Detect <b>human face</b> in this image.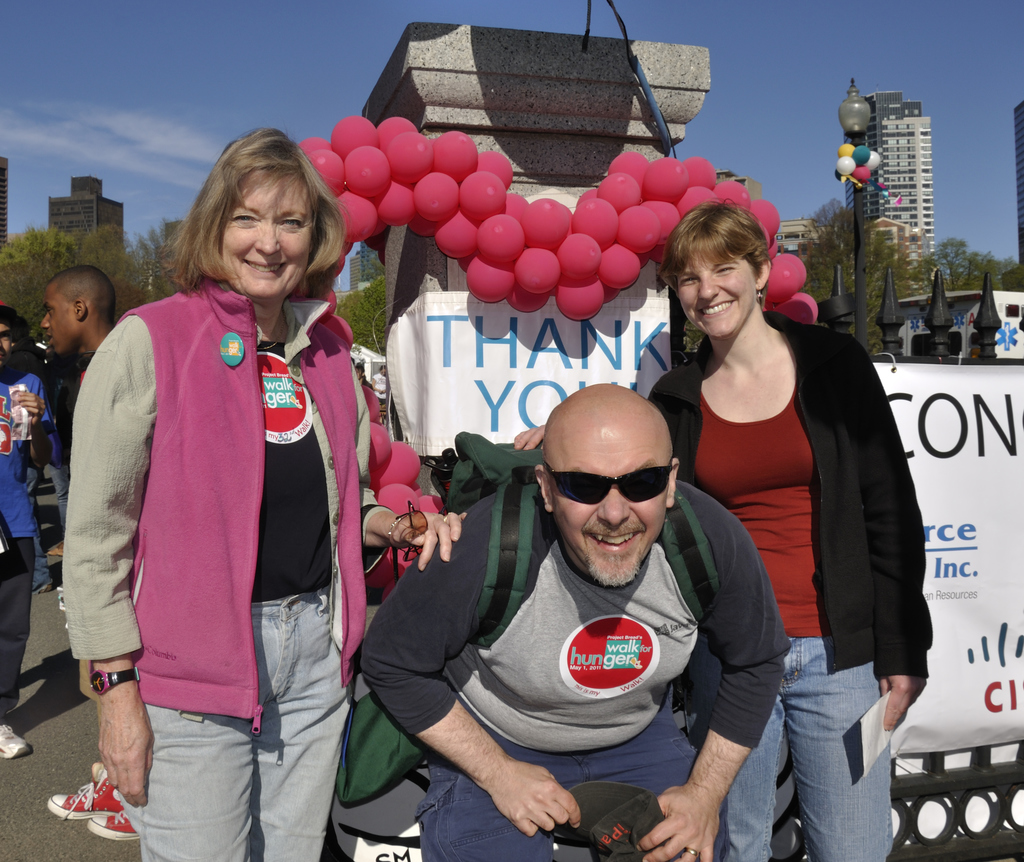
Detection: bbox=(675, 252, 755, 337).
